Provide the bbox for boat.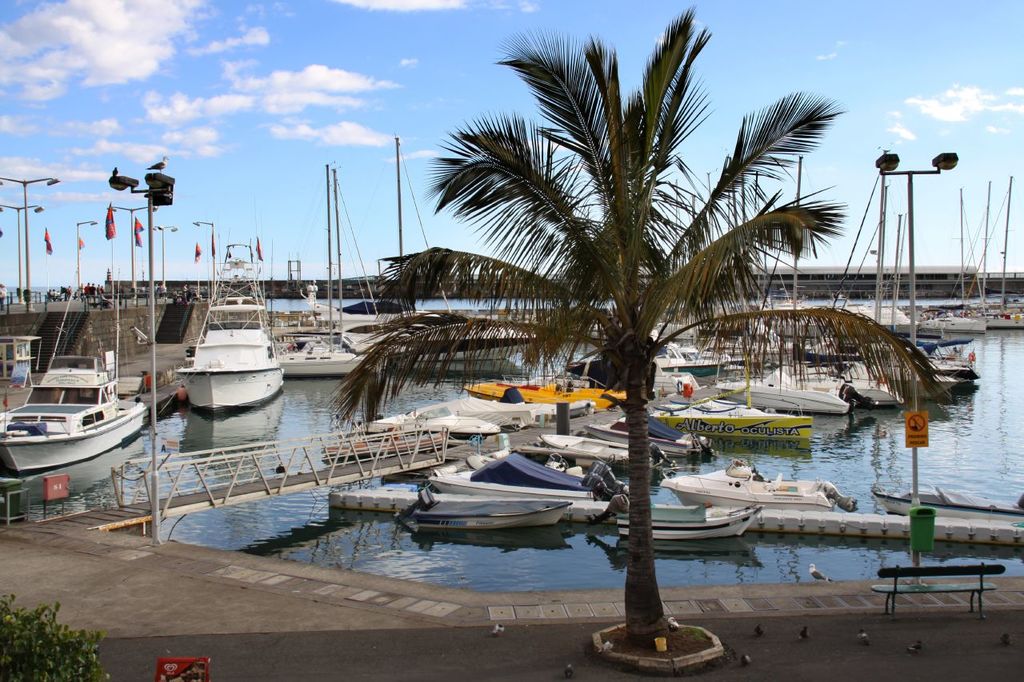
Rect(5, 305, 149, 493).
